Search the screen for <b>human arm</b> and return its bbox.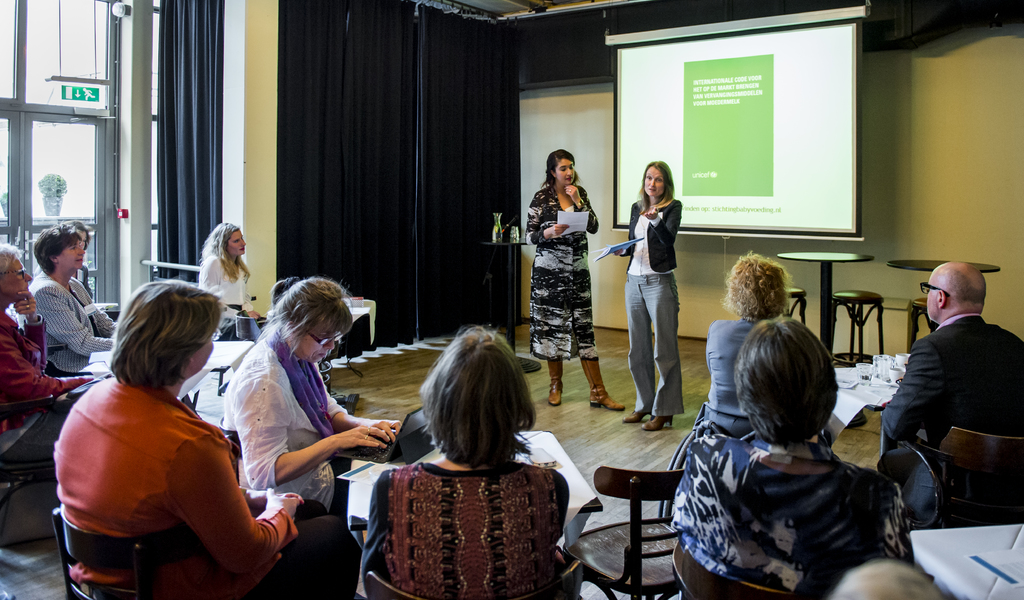
Found: box=[193, 253, 255, 320].
